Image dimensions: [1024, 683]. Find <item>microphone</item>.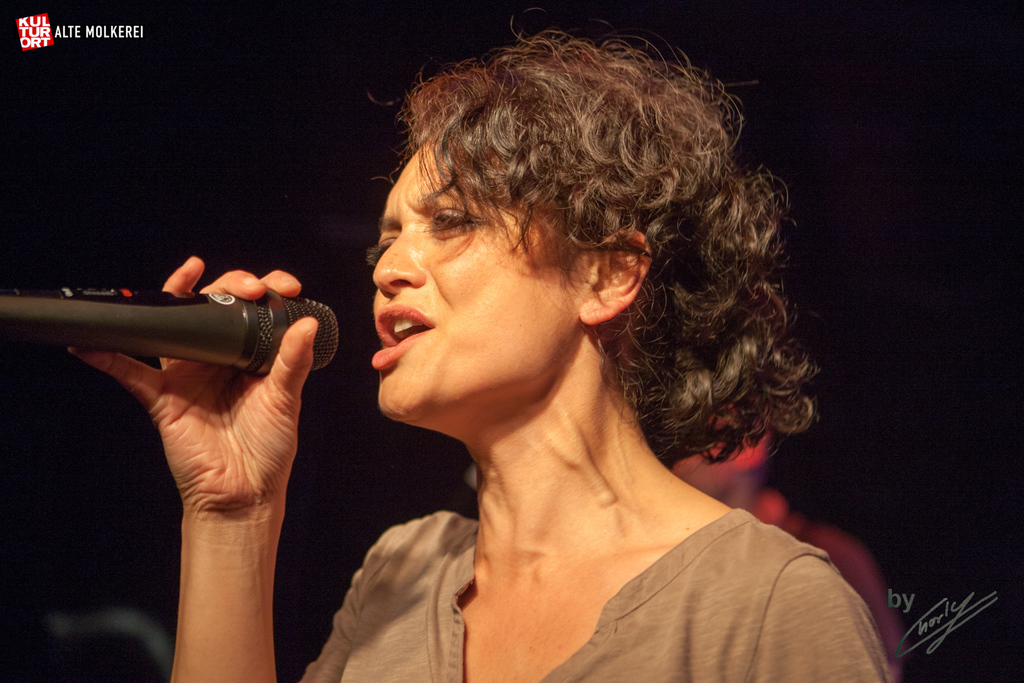
box=[0, 285, 340, 373].
